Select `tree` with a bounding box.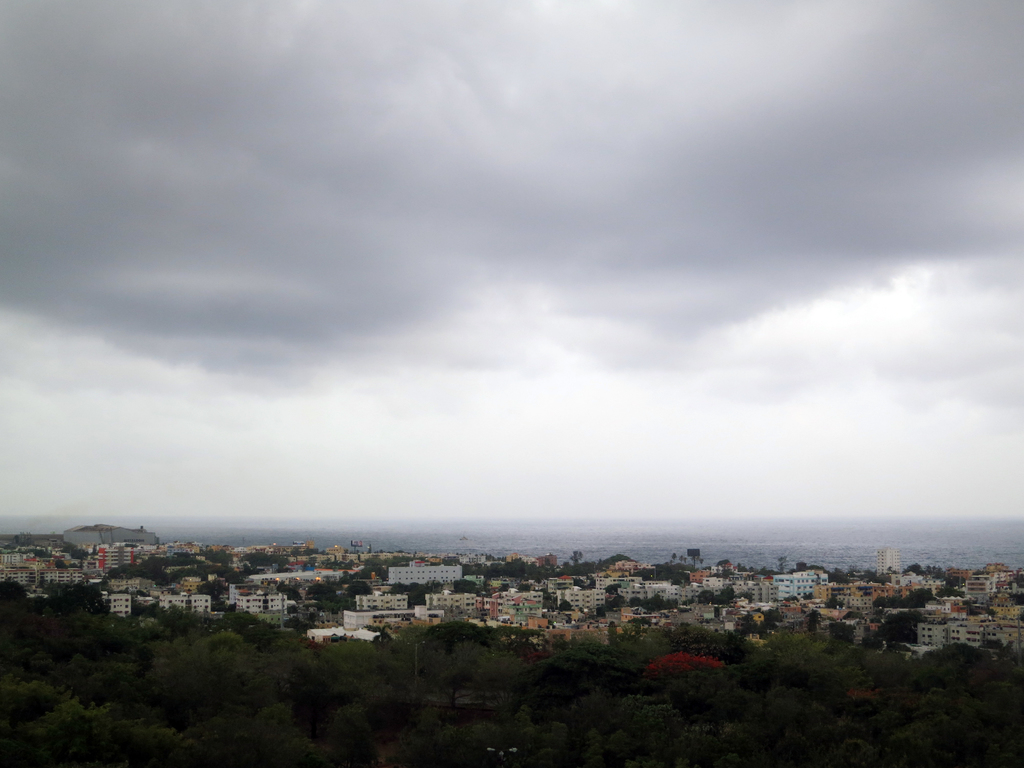
box=[169, 541, 239, 572].
